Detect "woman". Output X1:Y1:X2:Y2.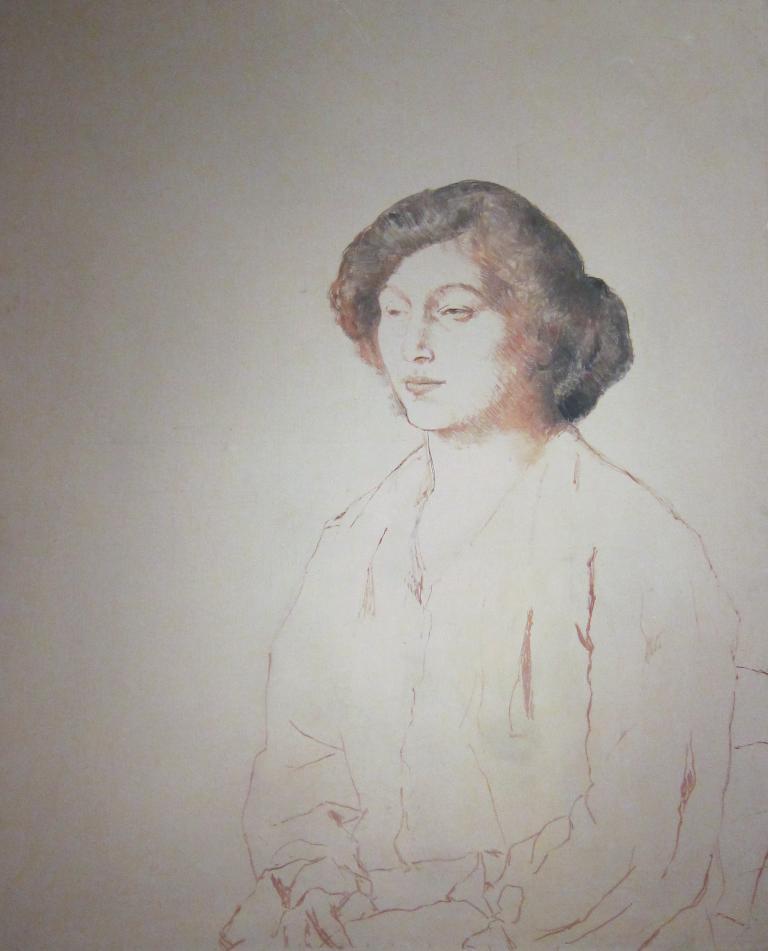
223:177:740:950.
